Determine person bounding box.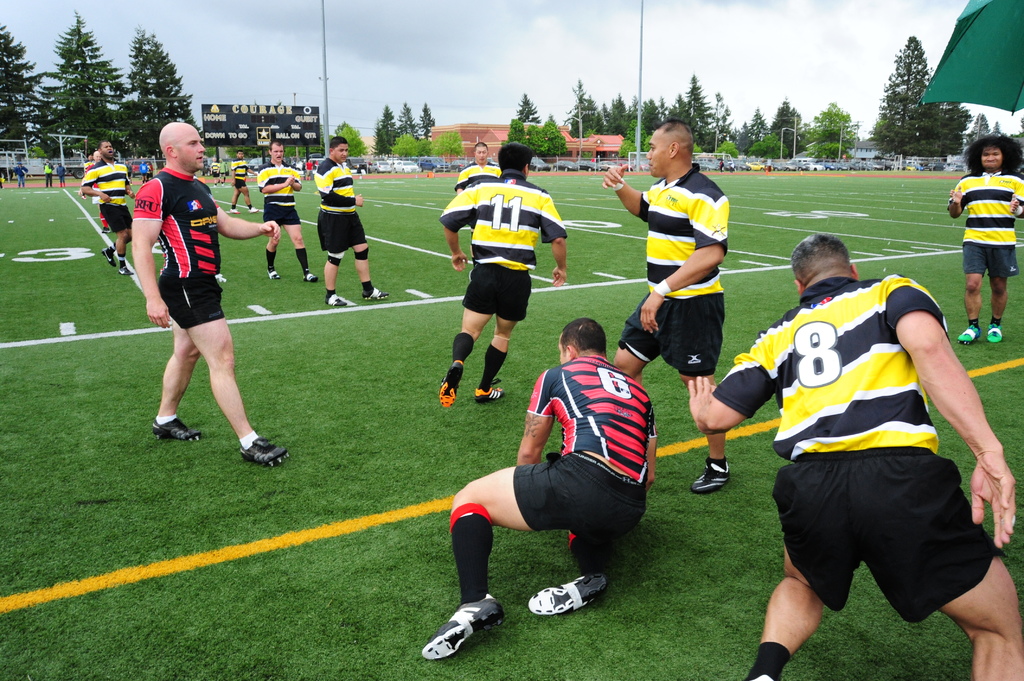
Determined: l=947, t=133, r=1023, b=344.
